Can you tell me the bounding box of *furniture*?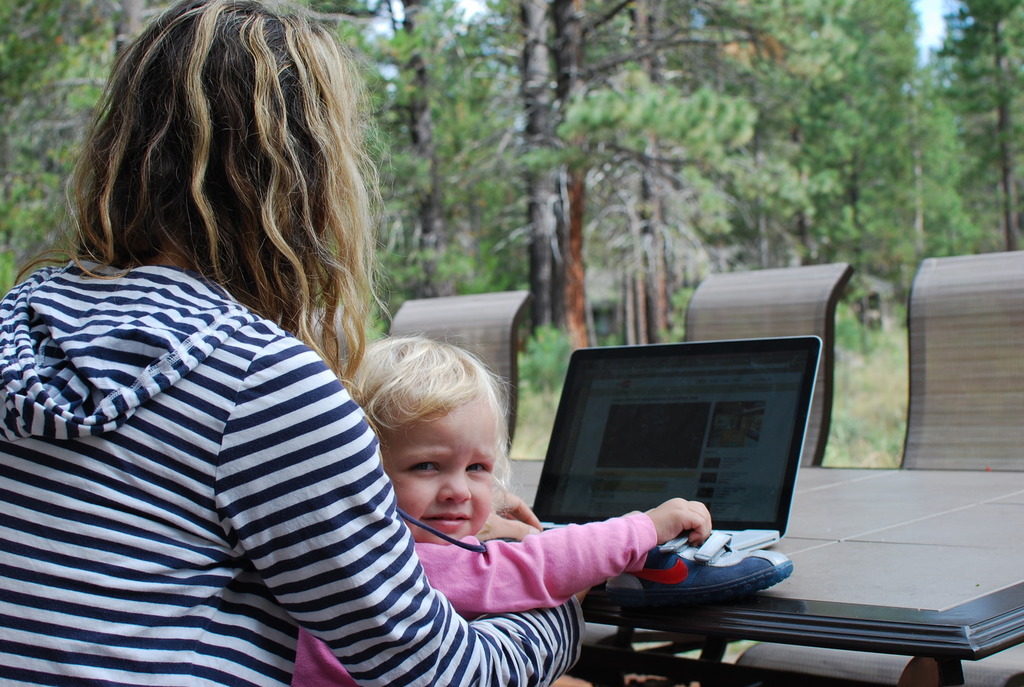
{"x1": 494, "y1": 466, "x2": 1023, "y2": 686}.
